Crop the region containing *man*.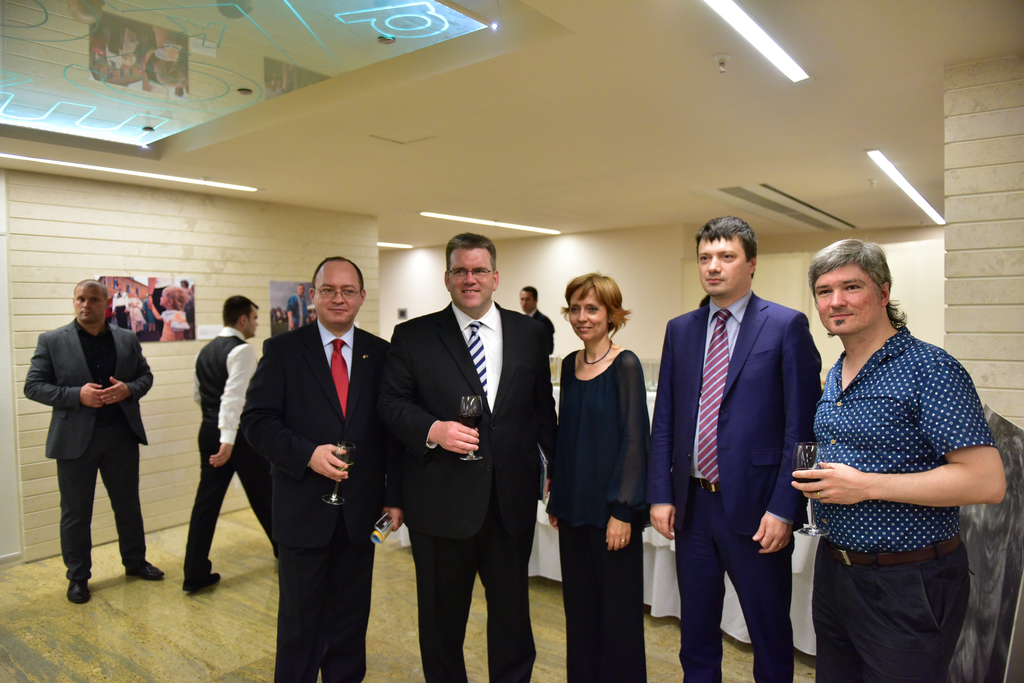
Crop region: x1=384, y1=233, x2=560, y2=682.
